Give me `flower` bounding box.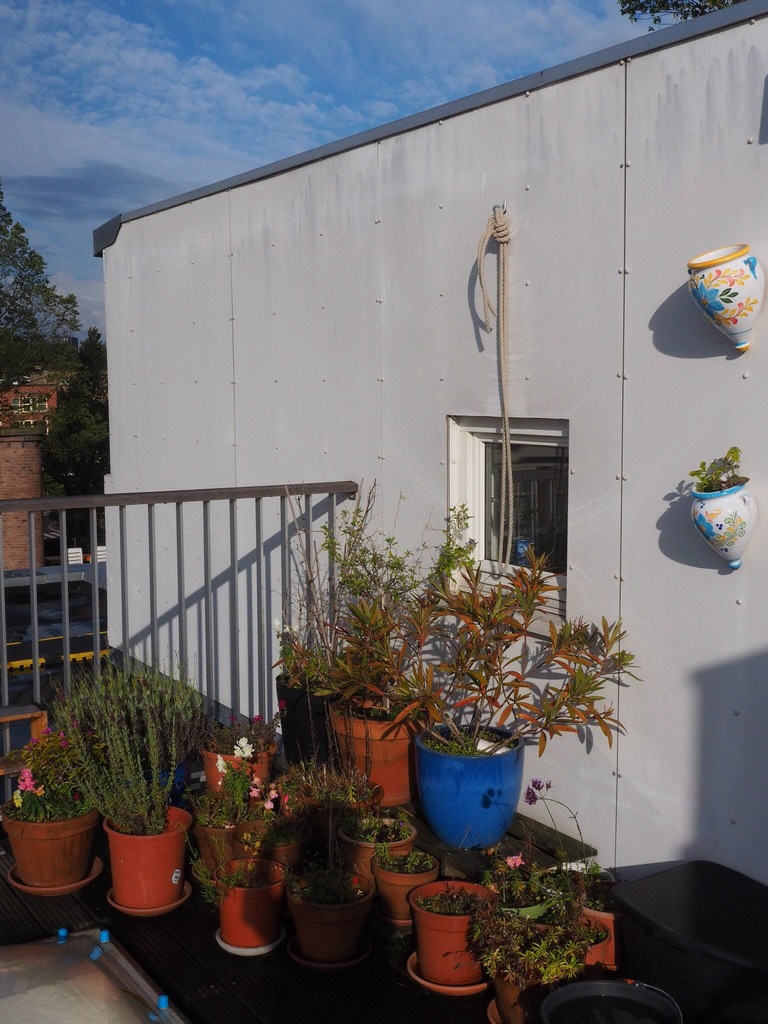
left=245, top=773, right=259, bottom=797.
